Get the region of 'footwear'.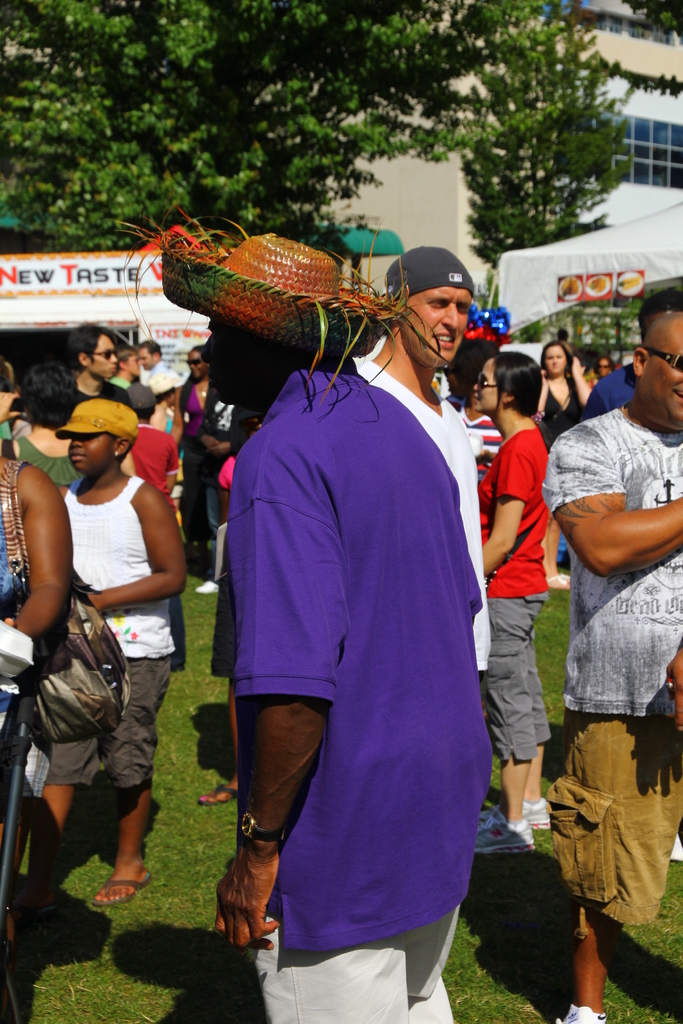
rect(90, 872, 150, 906).
